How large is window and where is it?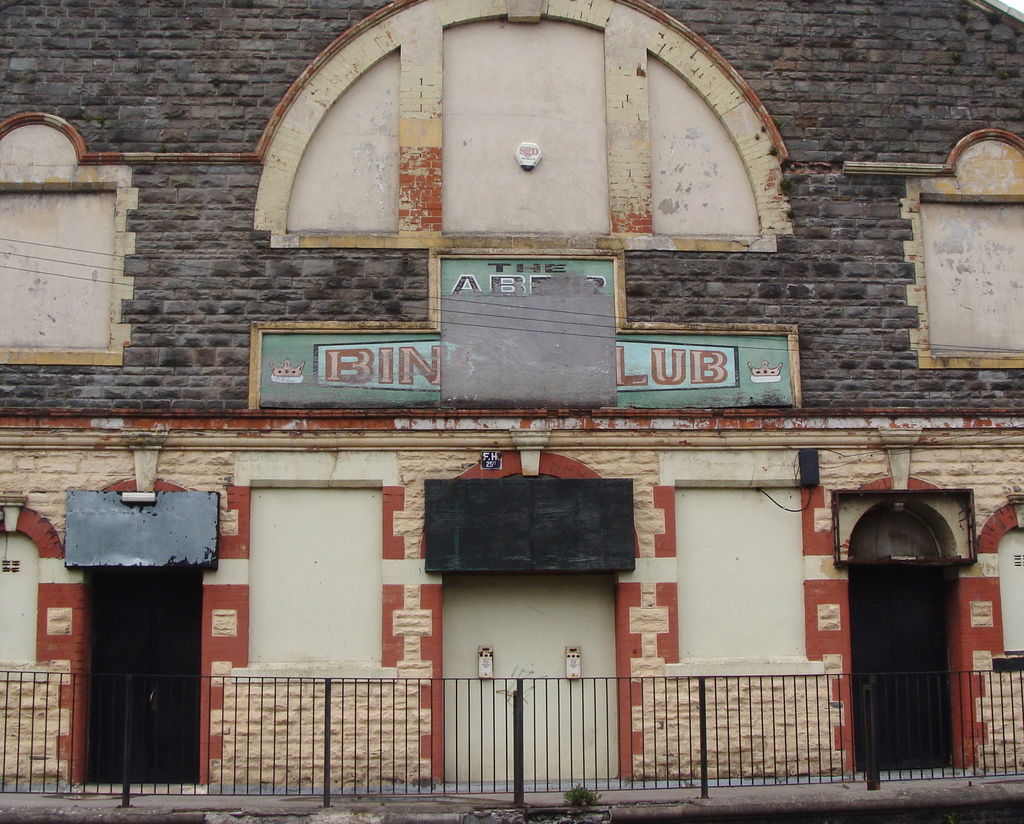
Bounding box: region(861, 490, 991, 787).
